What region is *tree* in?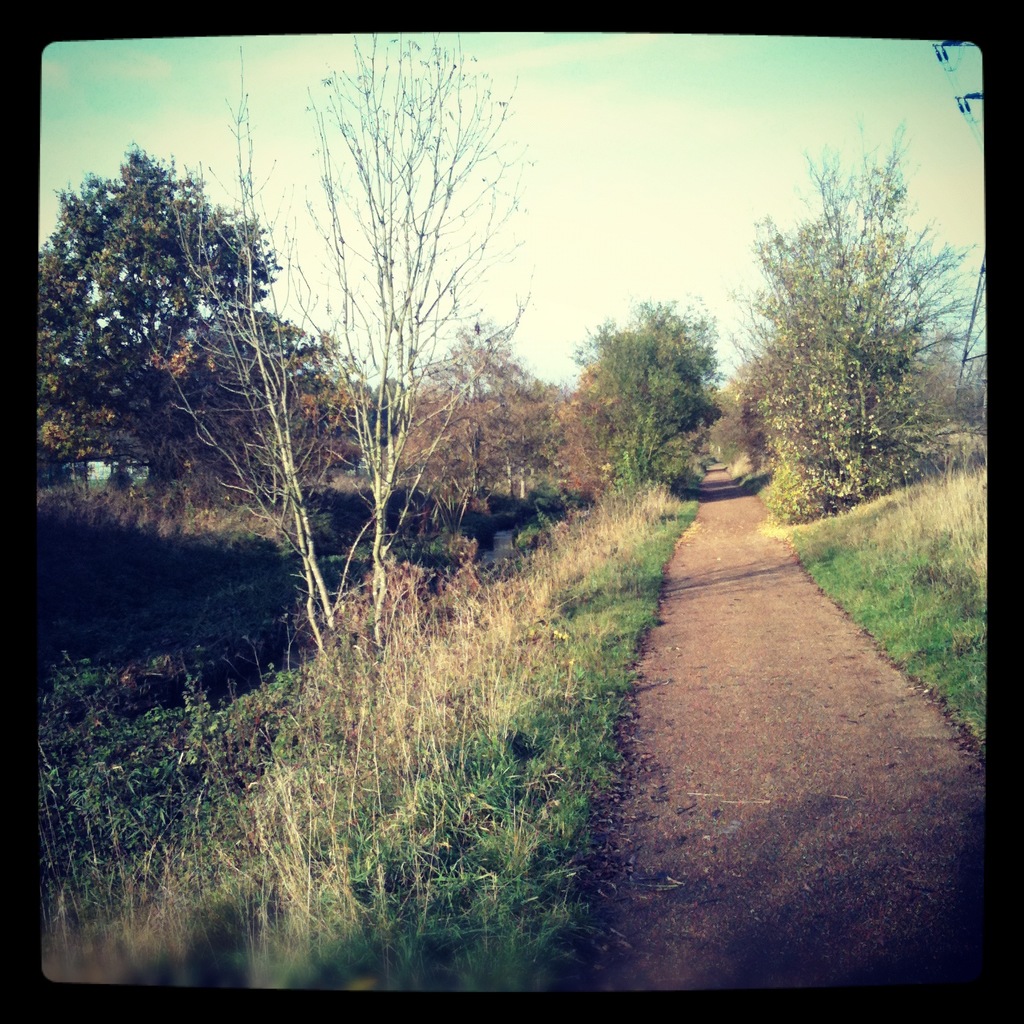
37, 145, 303, 480.
